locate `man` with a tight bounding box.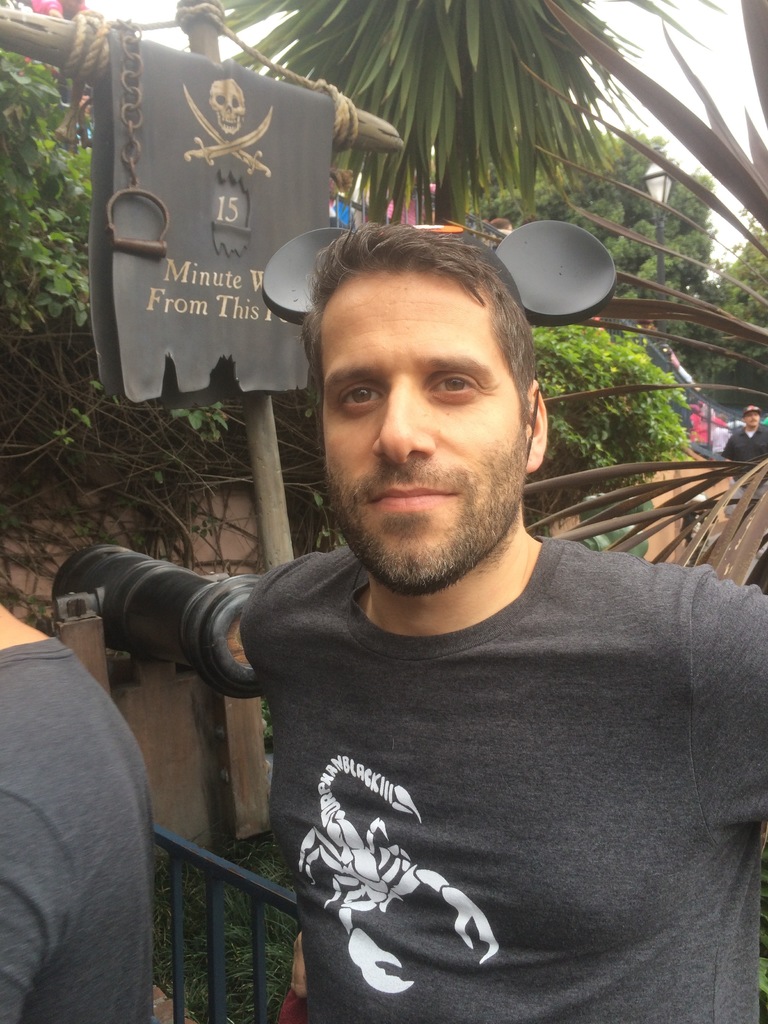
box(250, 212, 767, 1023).
